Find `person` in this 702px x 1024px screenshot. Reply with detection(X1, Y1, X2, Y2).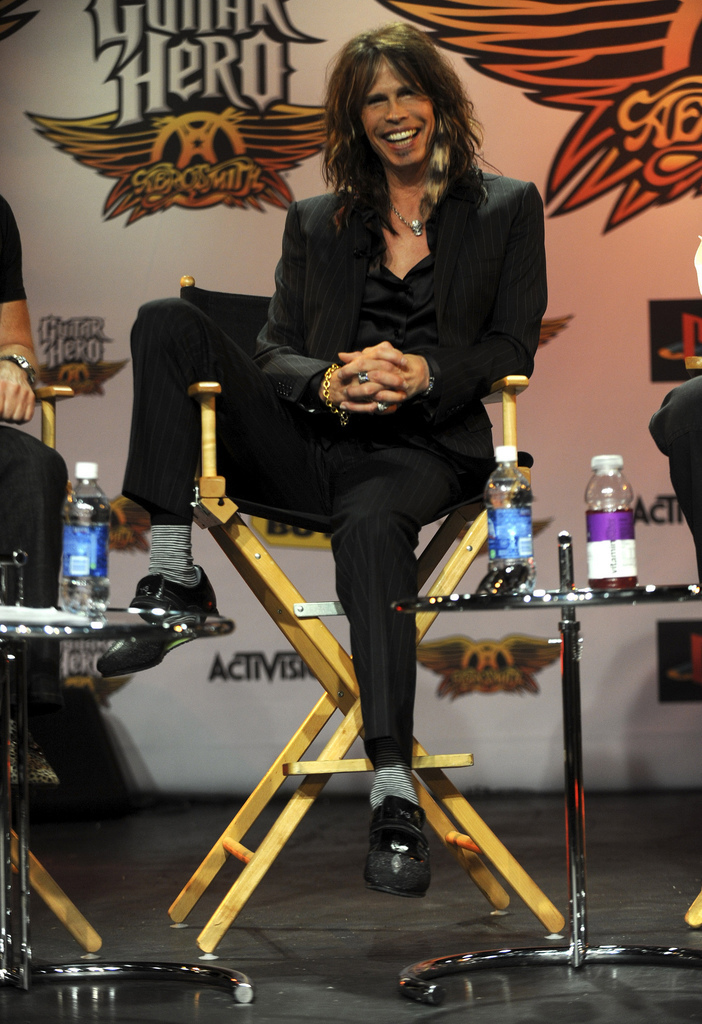
detection(0, 197, 72, 641).
